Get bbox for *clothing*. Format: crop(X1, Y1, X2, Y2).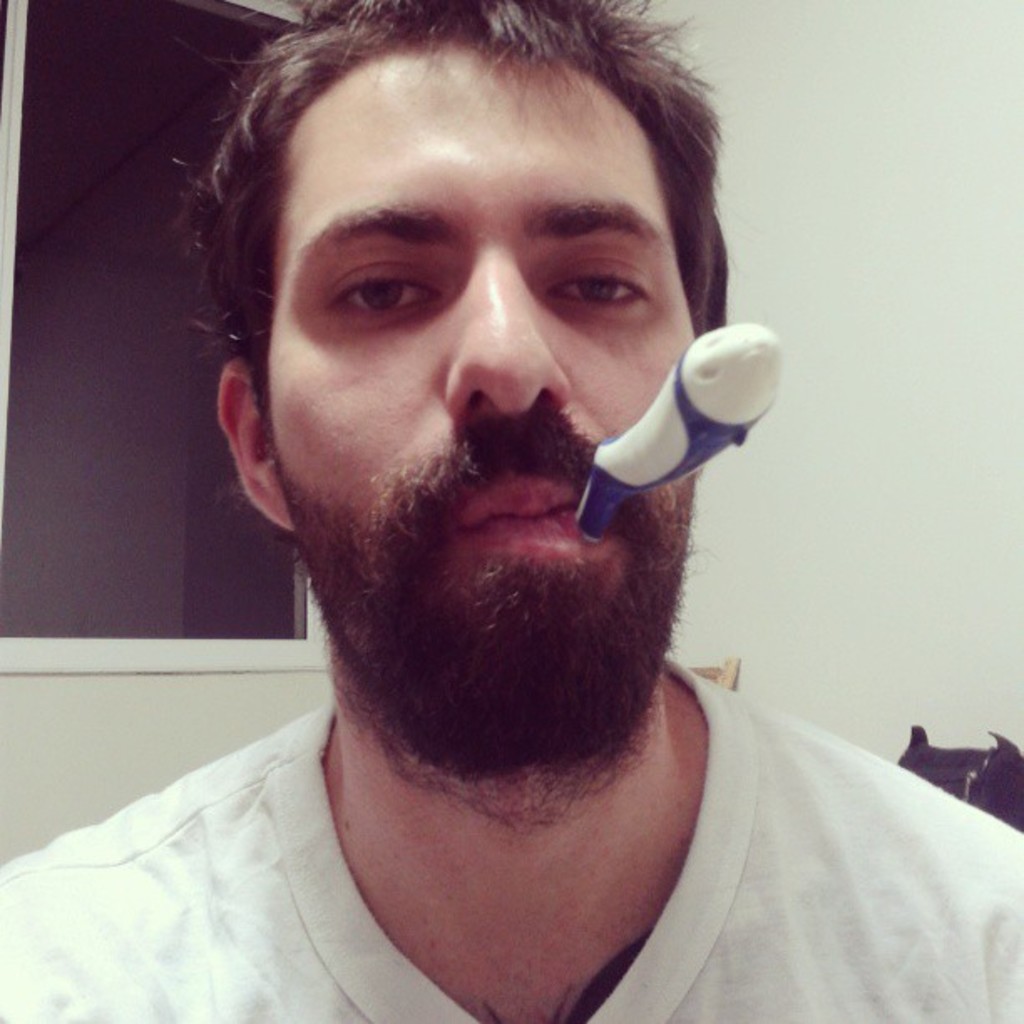
crop(0, 656, 1022, 1022).
